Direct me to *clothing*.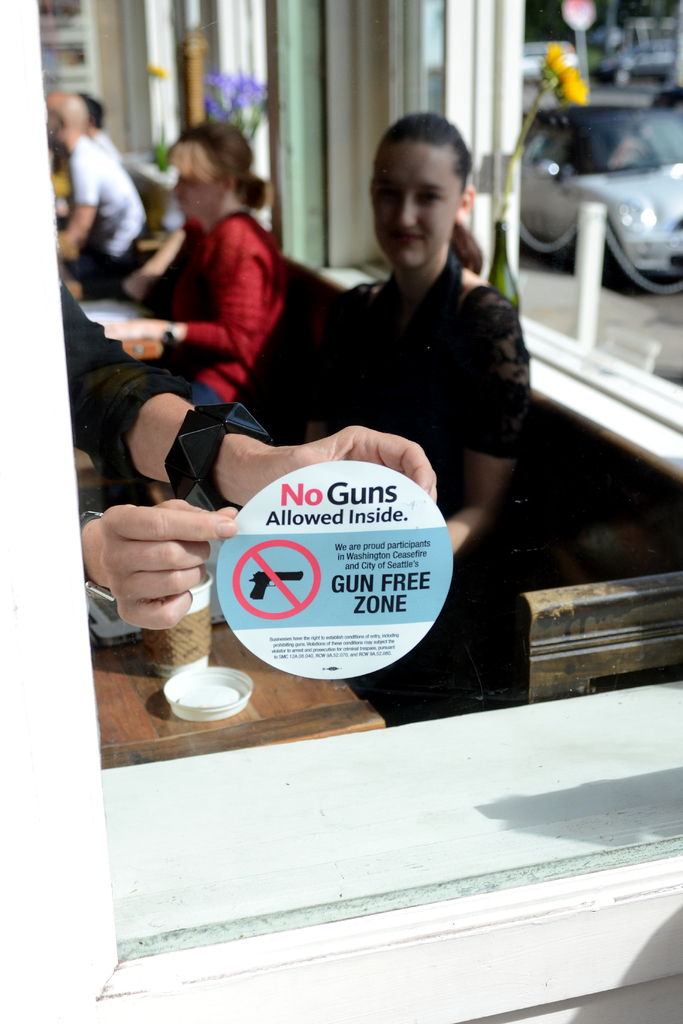
Direction: rect(93, 129, 121, 162).
